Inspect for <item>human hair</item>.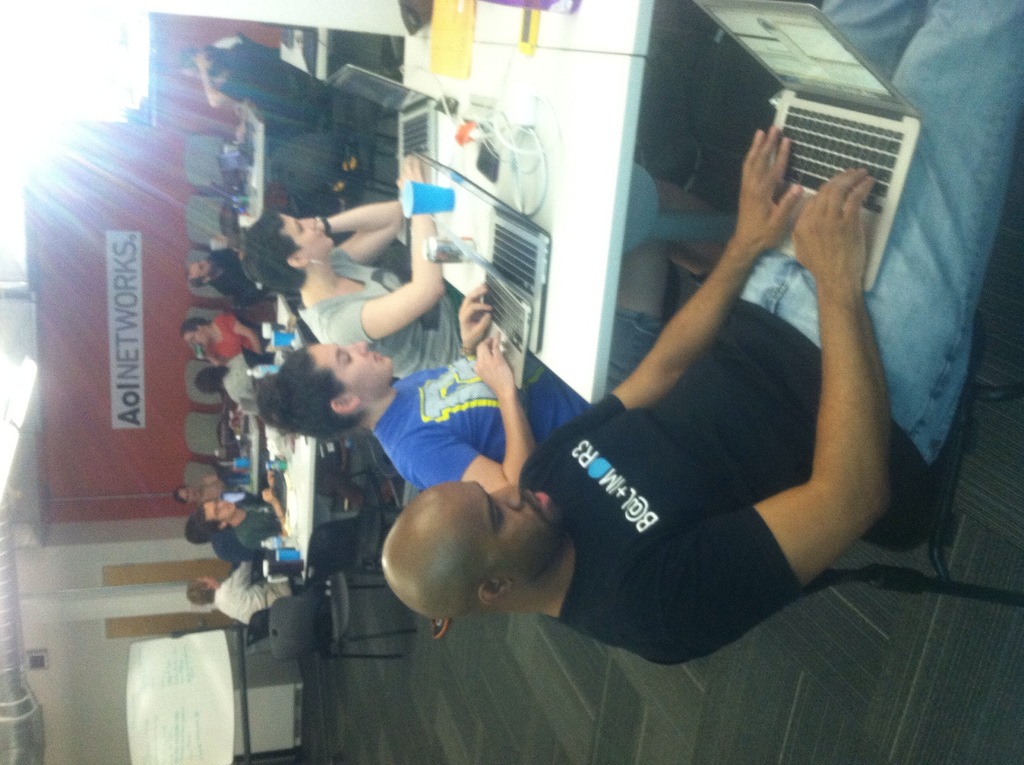
Inspection: bbox(179, 47, 199, 72).
